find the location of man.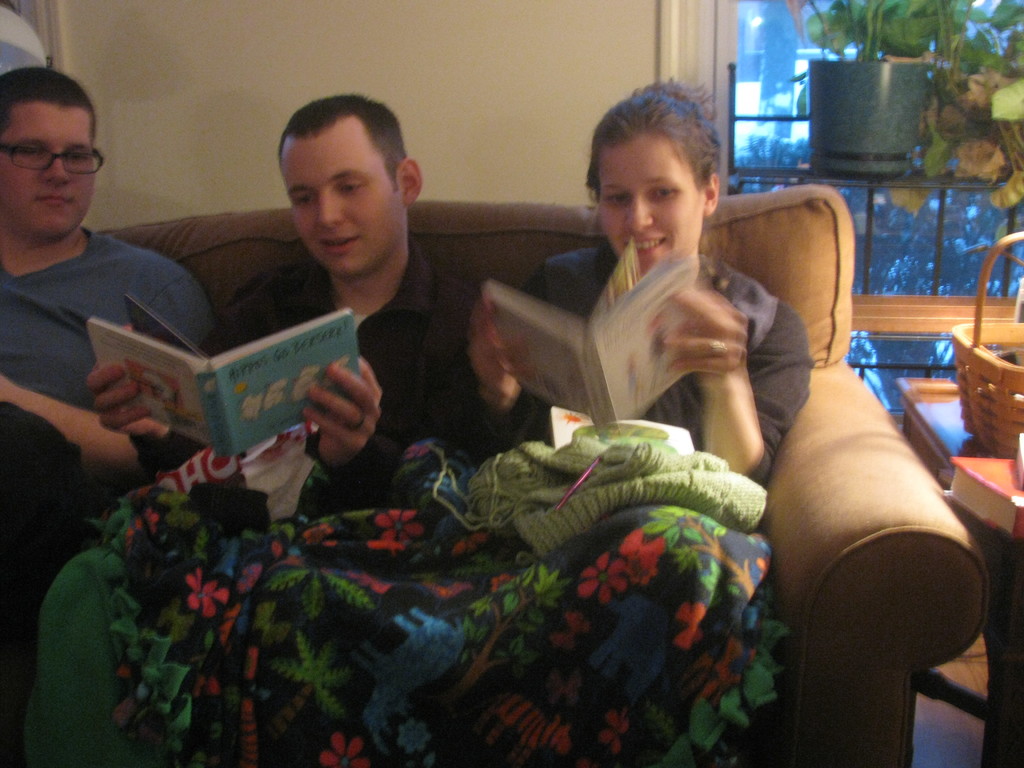
Location: bbox=(85, 92, 516, 515).
